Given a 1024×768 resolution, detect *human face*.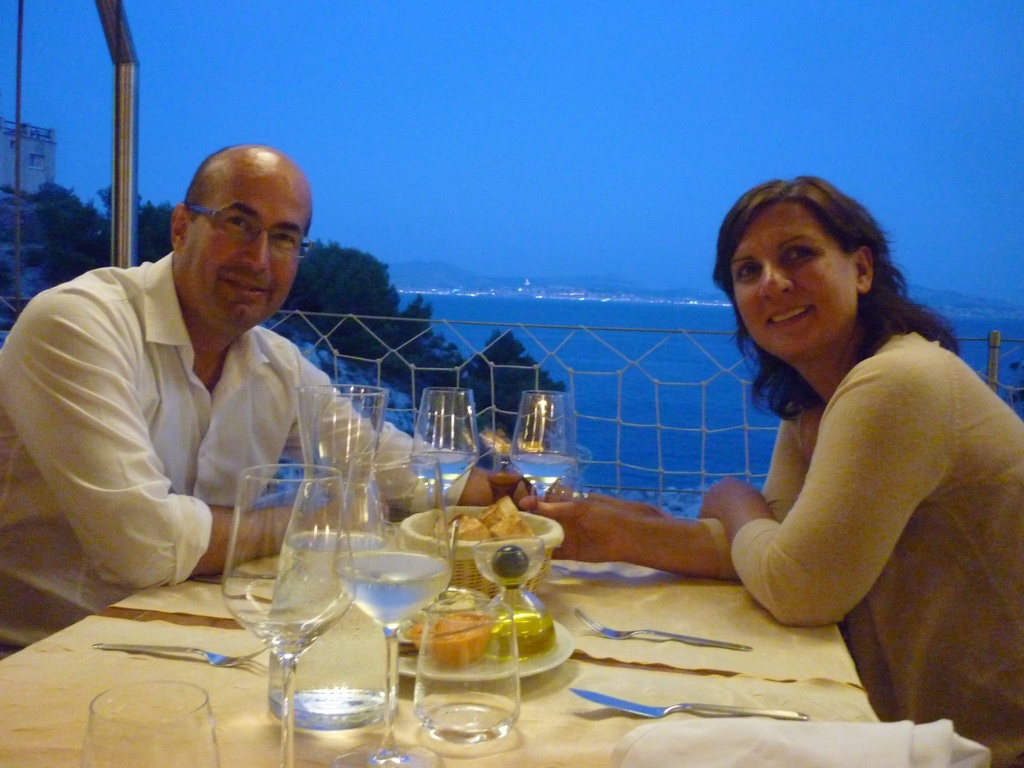
left=730, top=207, right=857, bottom=362.
